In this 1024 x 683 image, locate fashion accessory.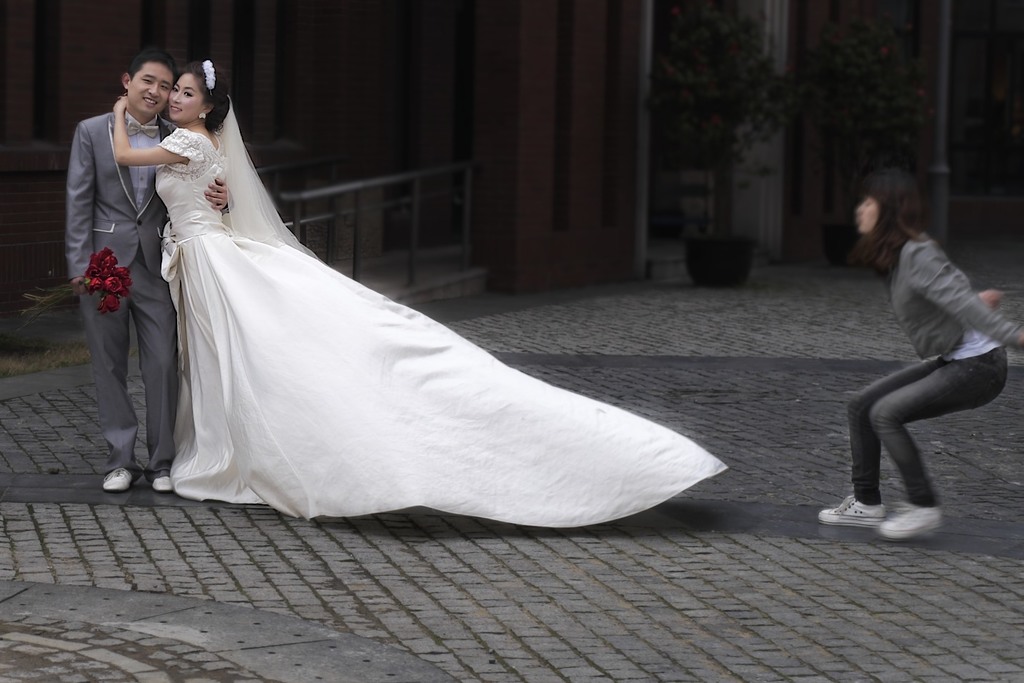
Bounding box: crop(129, 119, 159, 141).
